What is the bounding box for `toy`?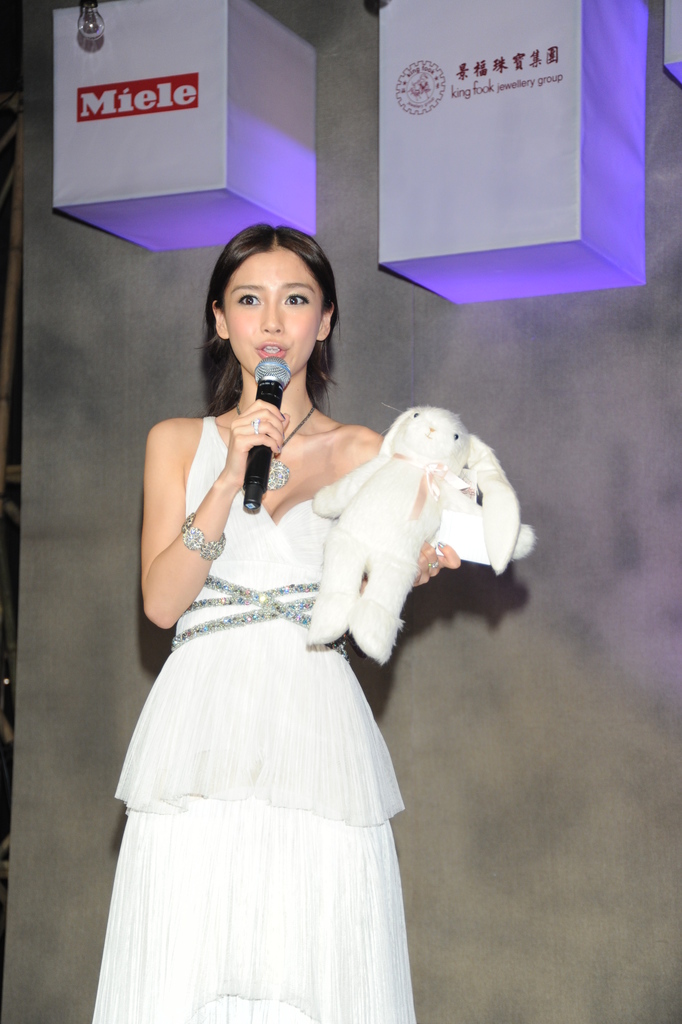
{"x1": 302, "y1": 403, "x2": 528, "y2": 678}.
